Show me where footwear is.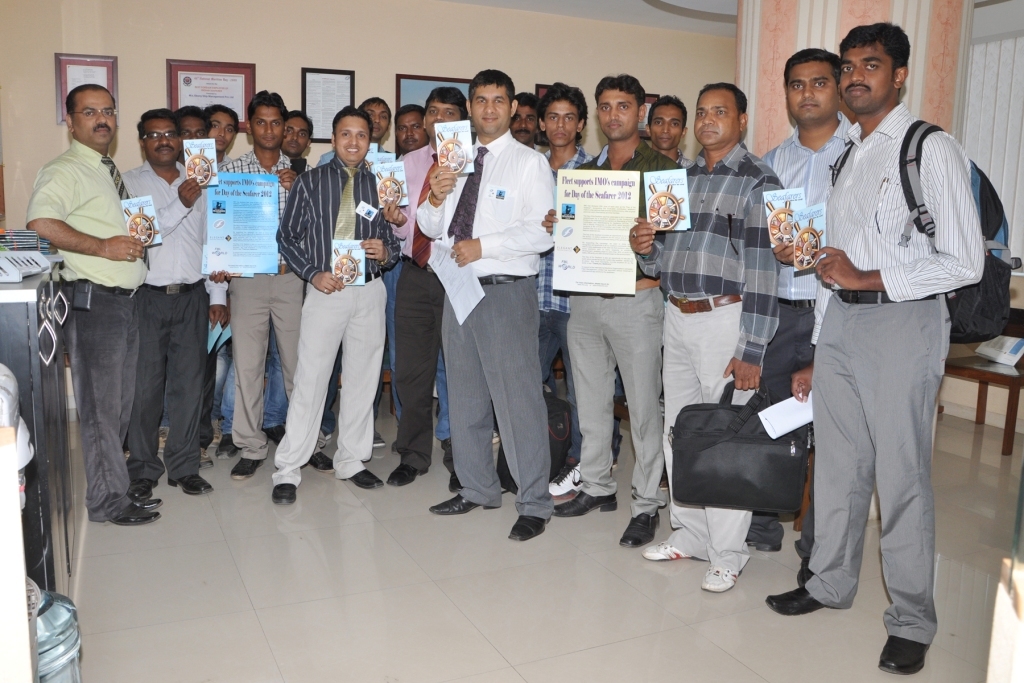
footwear is at (x1=228, y1=455, x2=267, y2=481).
